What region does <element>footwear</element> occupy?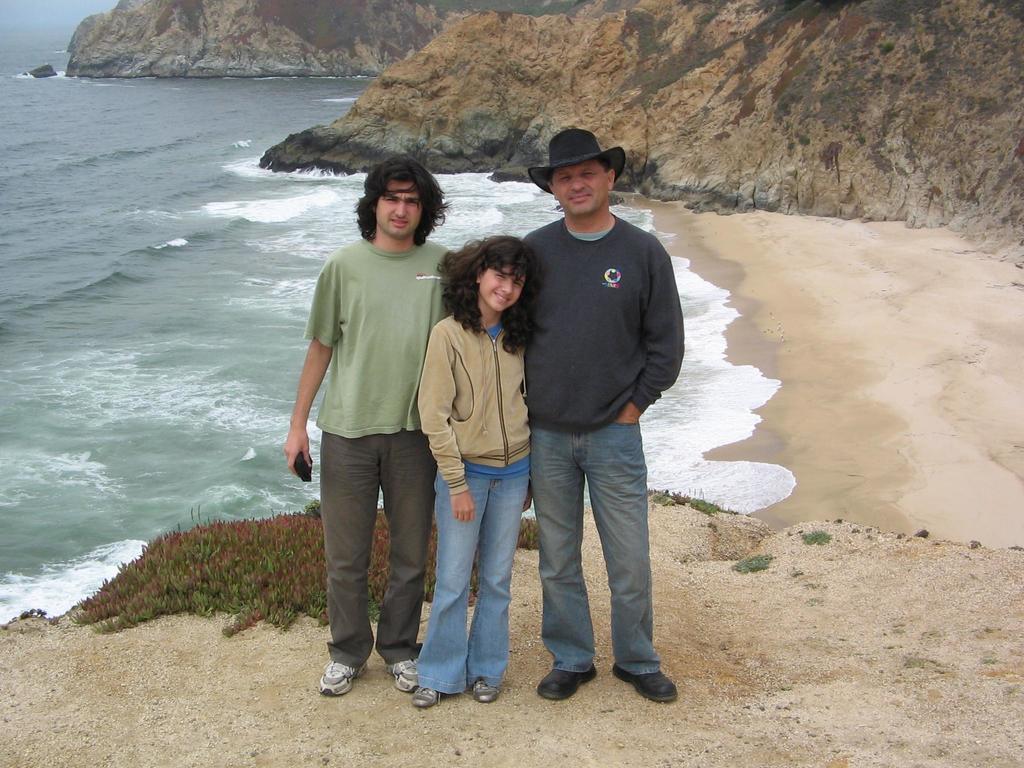
box(413, 680, 444, 713).
